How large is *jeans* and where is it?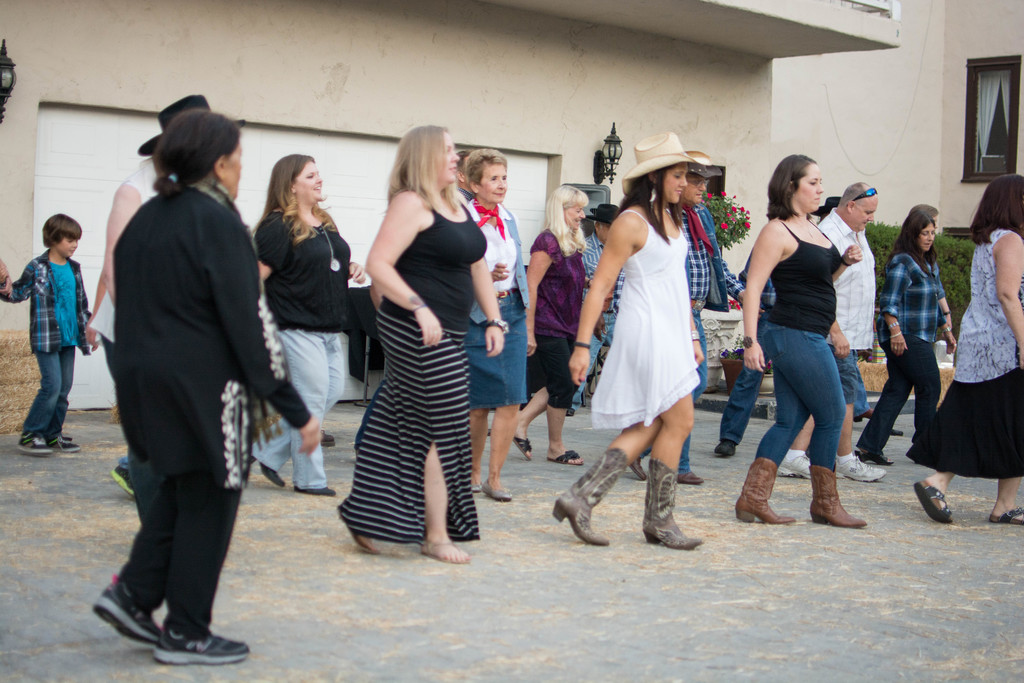
Bounding box: <region>248, 336, 346, 499</region>.
